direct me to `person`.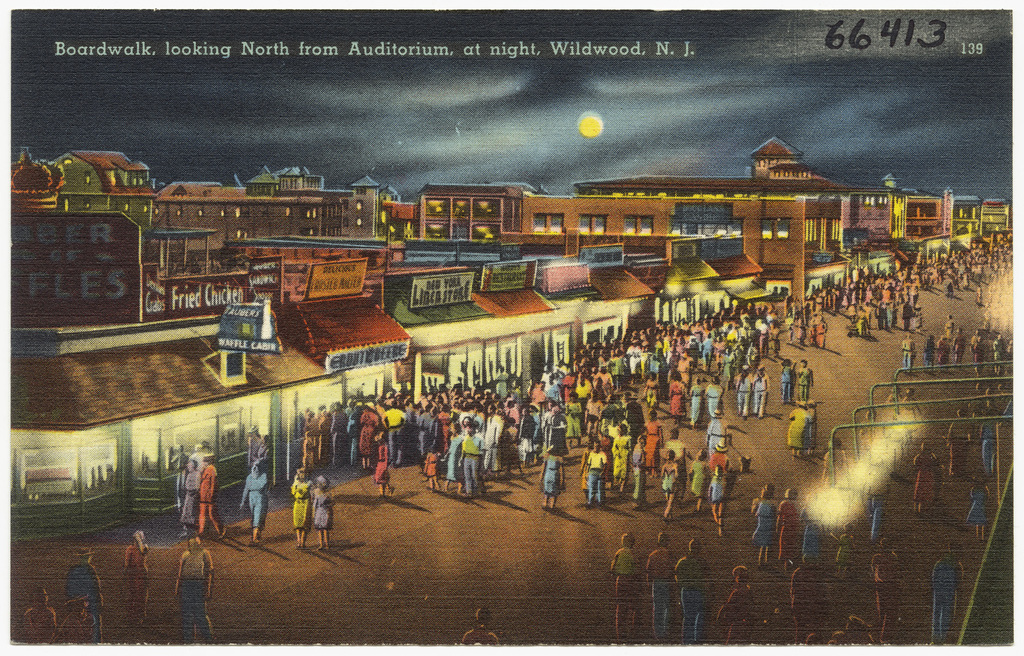
Direction: l=196, t=454, r=223, b=539.
